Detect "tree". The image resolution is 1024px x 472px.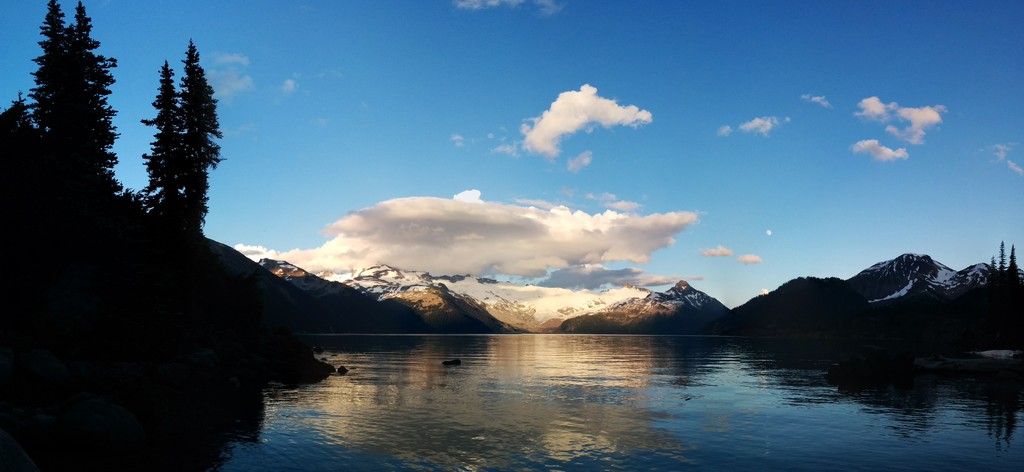
bbox(17, 0, 124, 195).
